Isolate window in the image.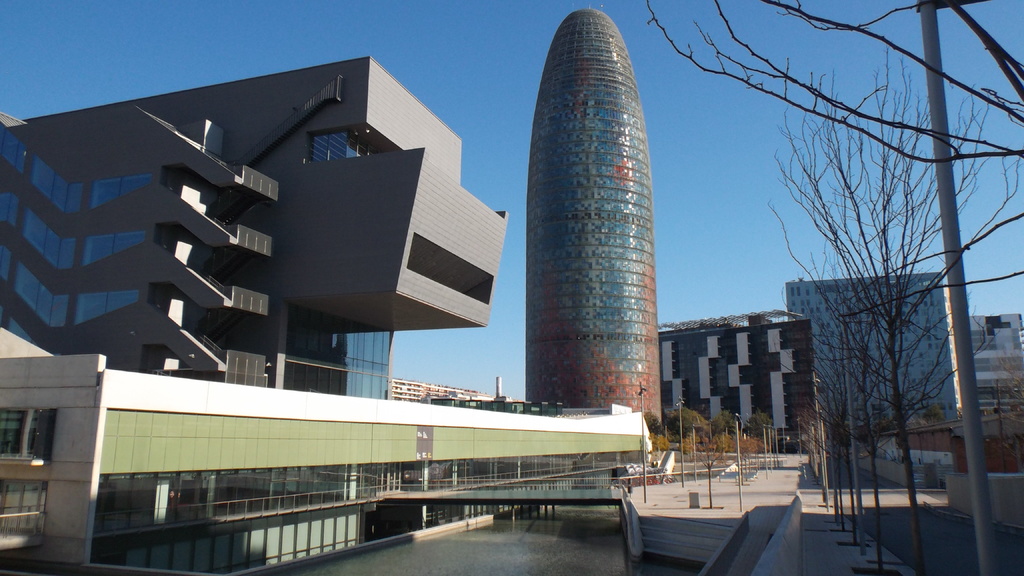
Isolated region: (left=119, top=168, right=153, bottom=194).
